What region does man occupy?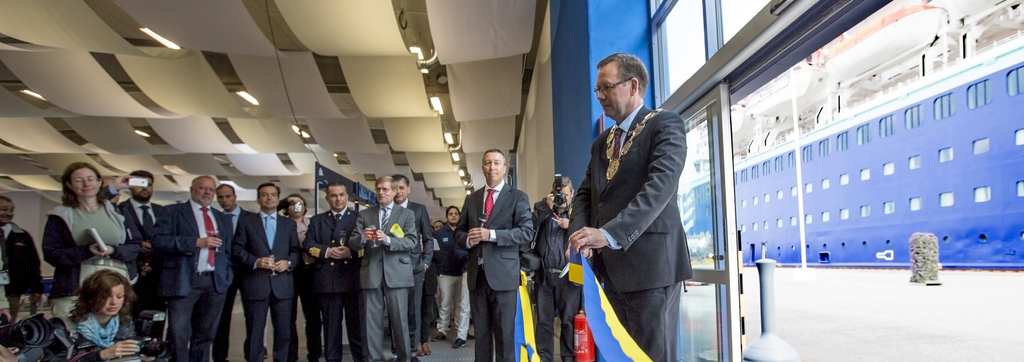
bbox=[455, 145, 540, 361].
